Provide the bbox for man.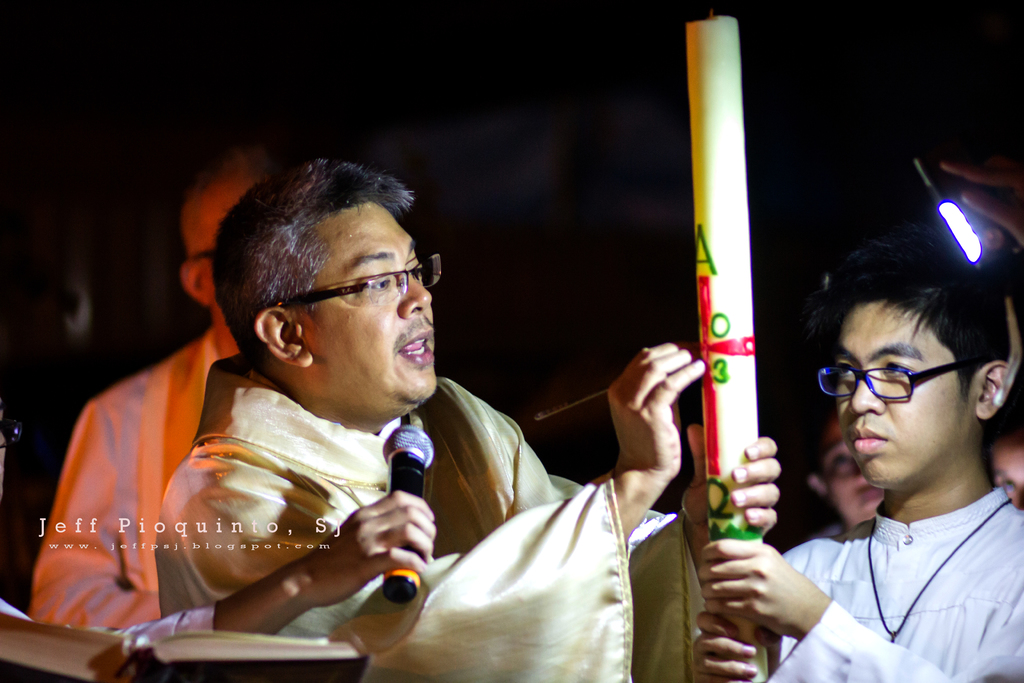
153, 165, 701, 682.
